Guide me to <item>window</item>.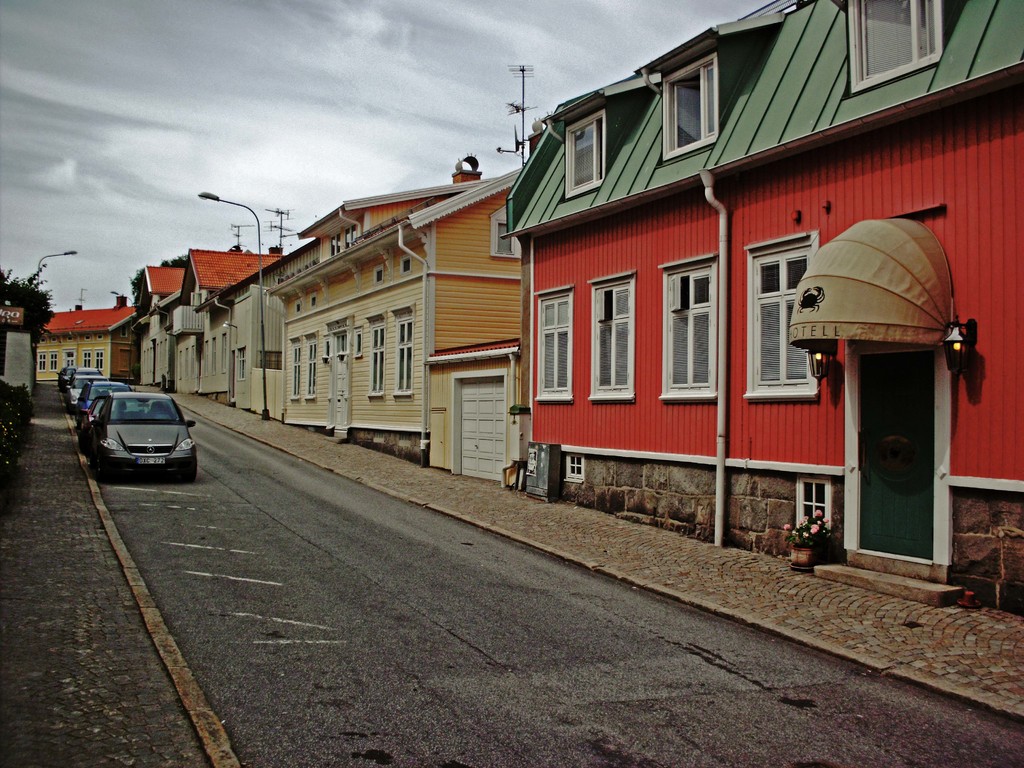
Guidance: <box>234,346,250,381</box>.
